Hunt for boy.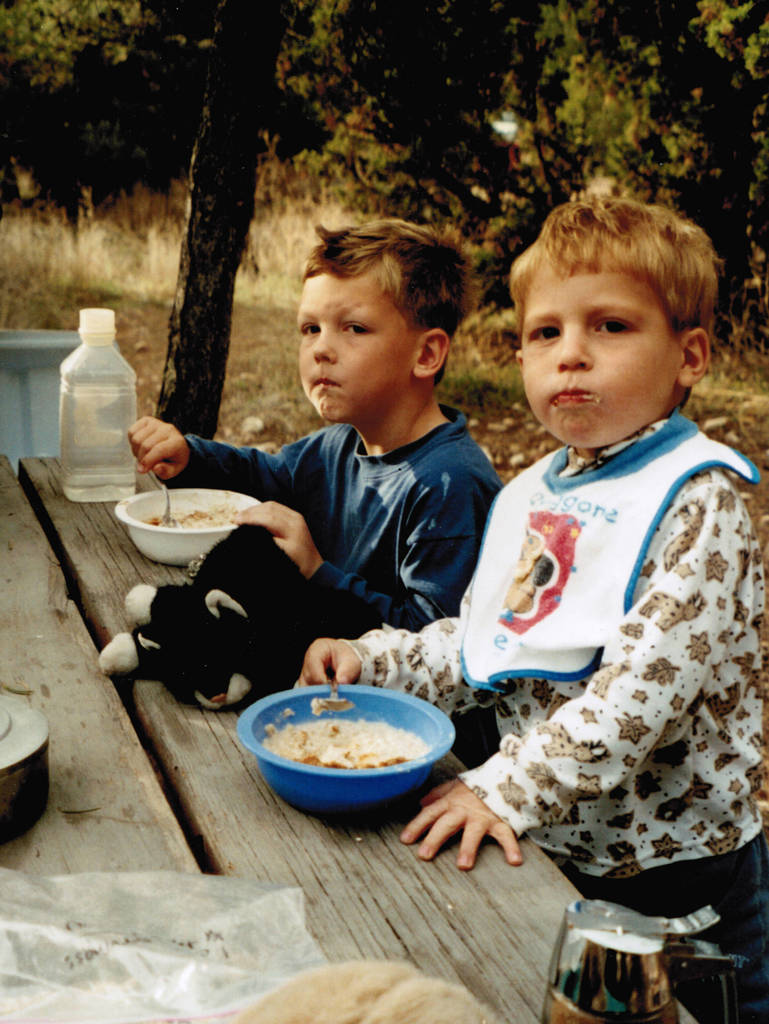
Hunted down at BBox(295, 189, 768, 963).
